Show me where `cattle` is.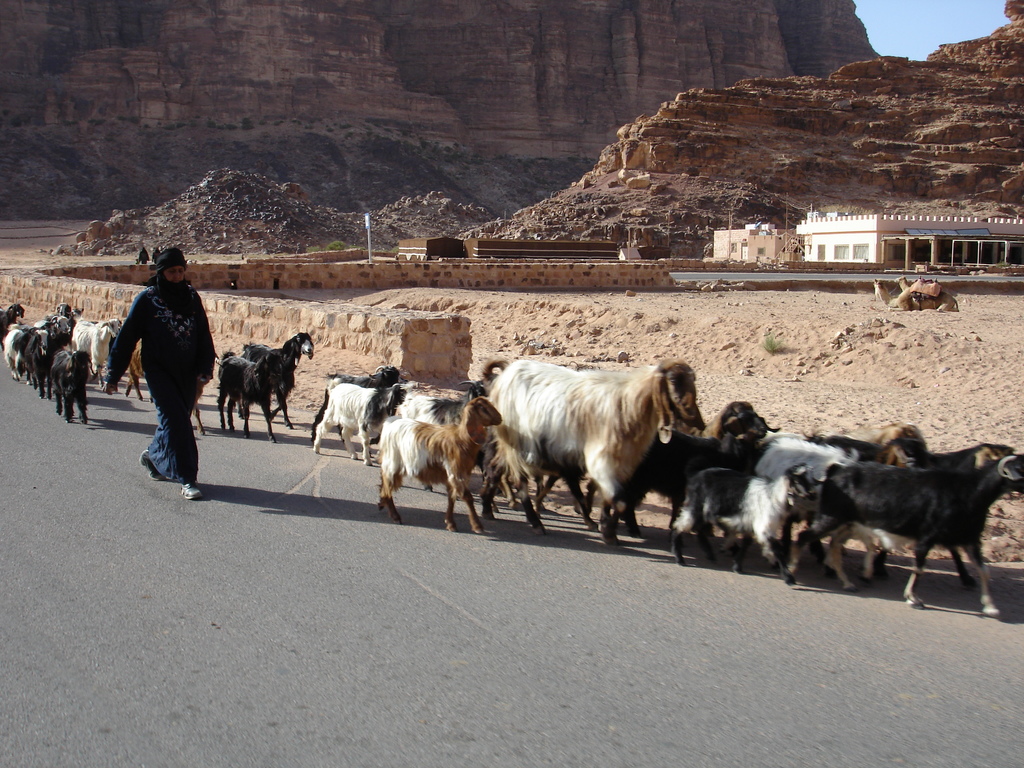
`cattle` is at 242 329 316 430.
